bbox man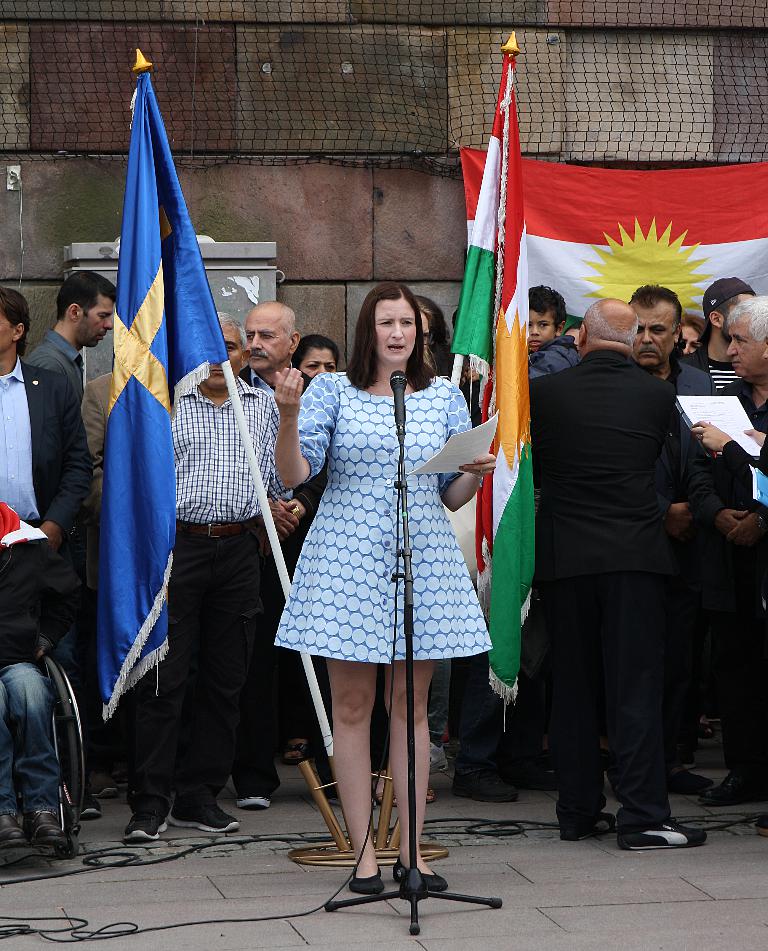
{"x1": 686, "y1": 297, "x2": 767, "y2": 836}
